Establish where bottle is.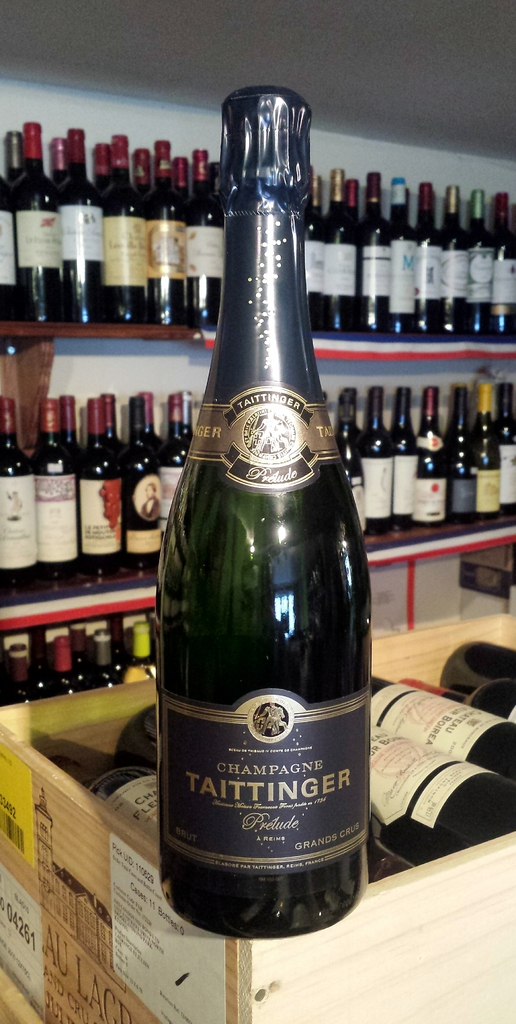
Established at 162 82 363 937.
